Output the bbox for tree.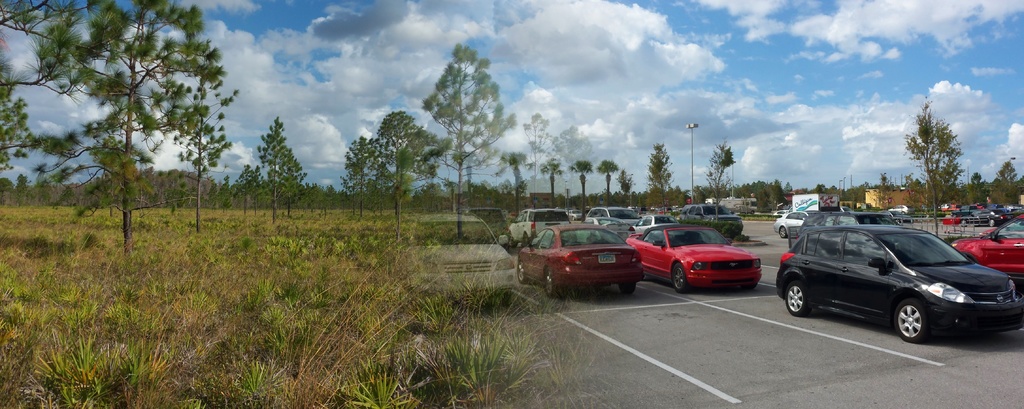
<region>620, 169, 634, 203</region>.
